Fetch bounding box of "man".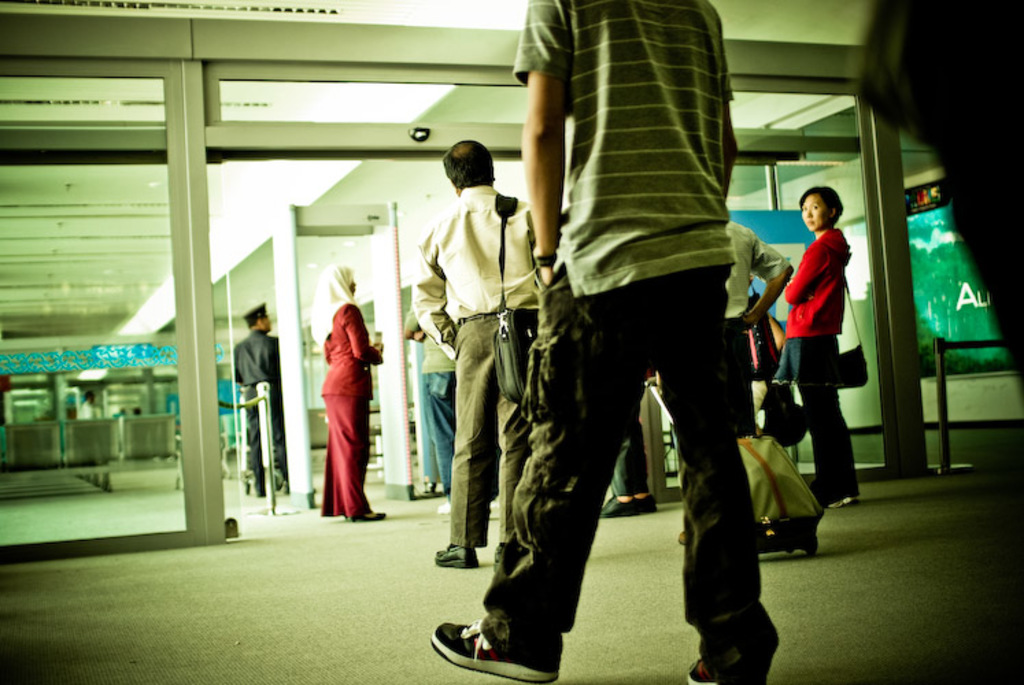
Bbox: bbox=[605, 410, 659, 514].
